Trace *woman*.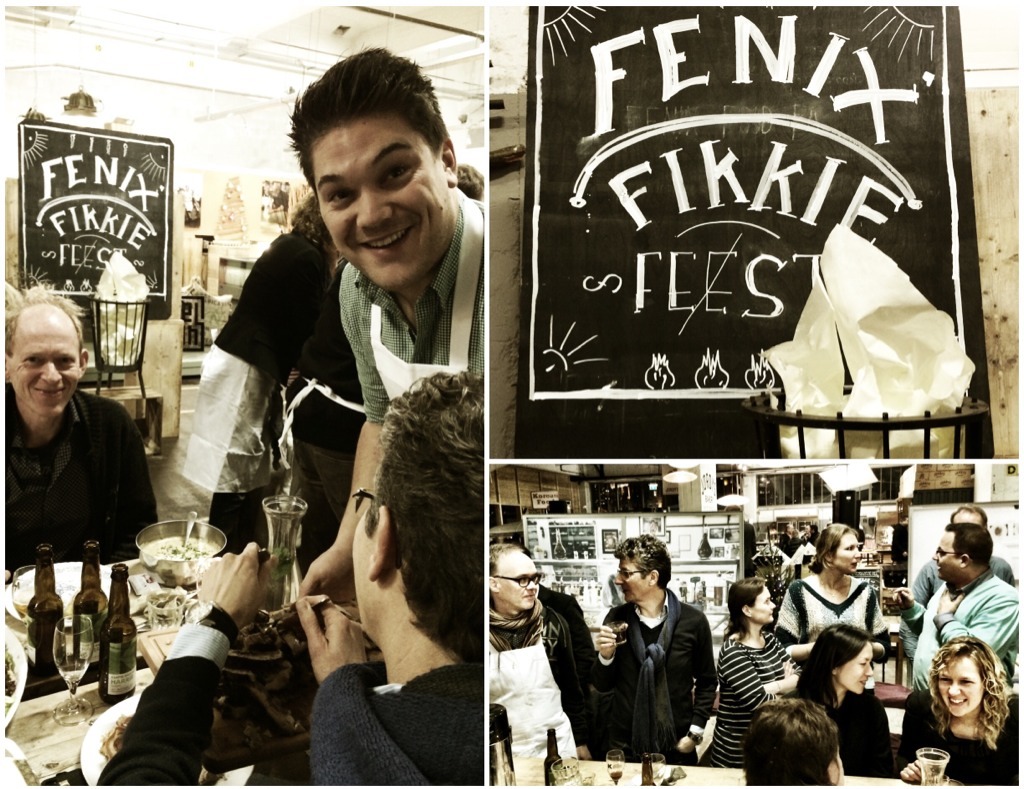
Traced to bbox(772, 520, 893, 678).
